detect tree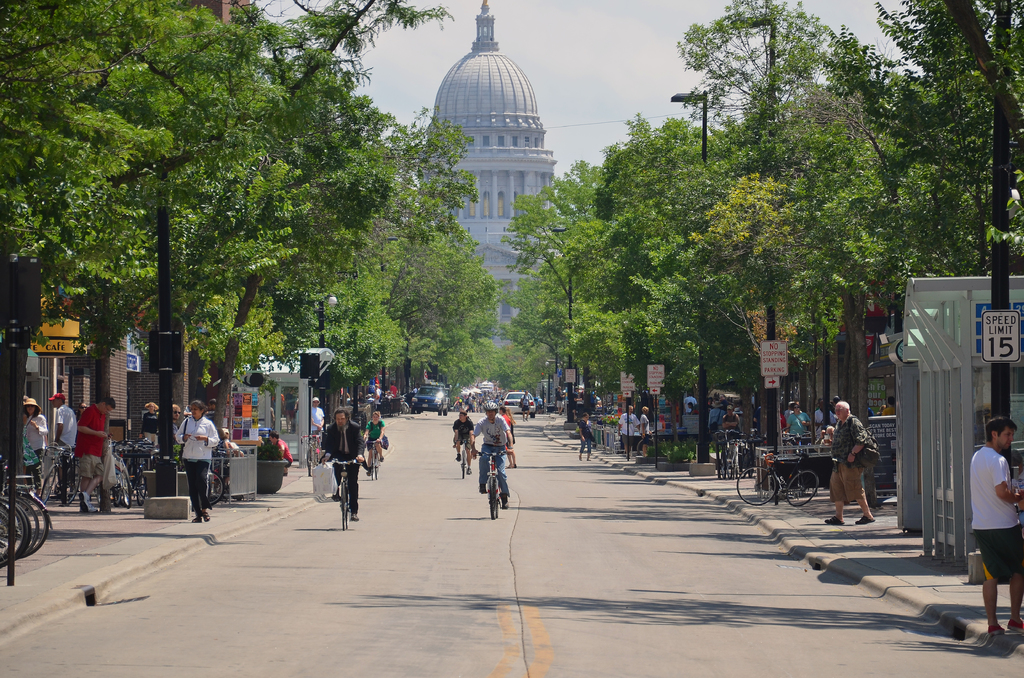
(671, 0, 838, 421)
